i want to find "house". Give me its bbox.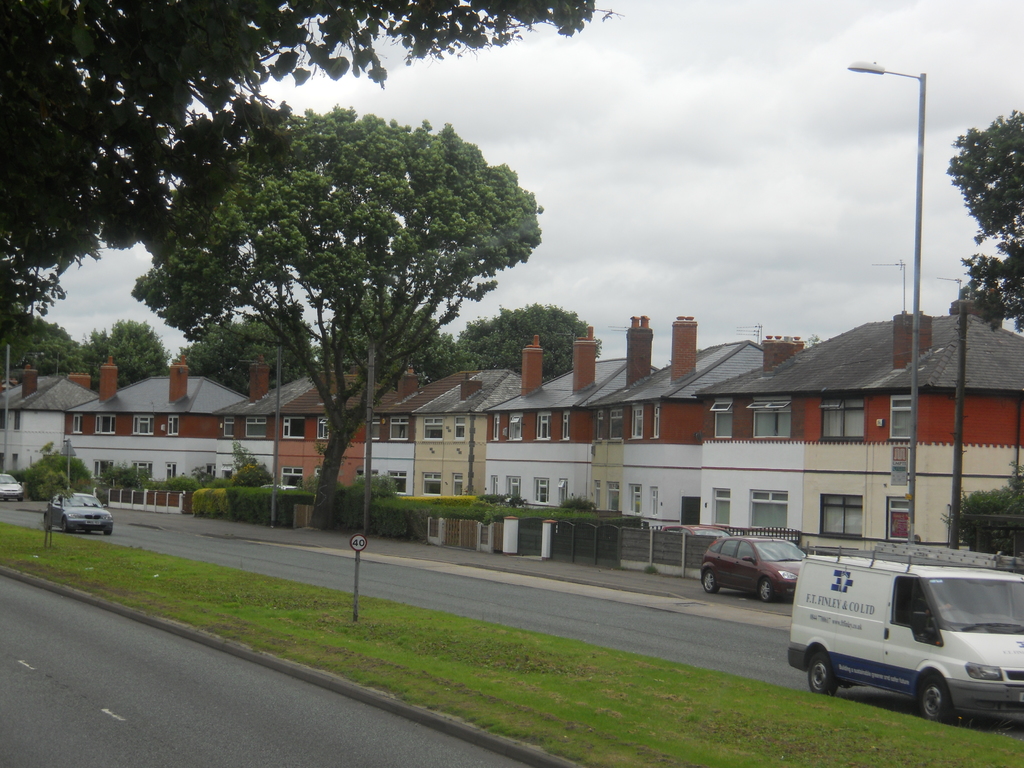
(369, 364, 468, 494).
